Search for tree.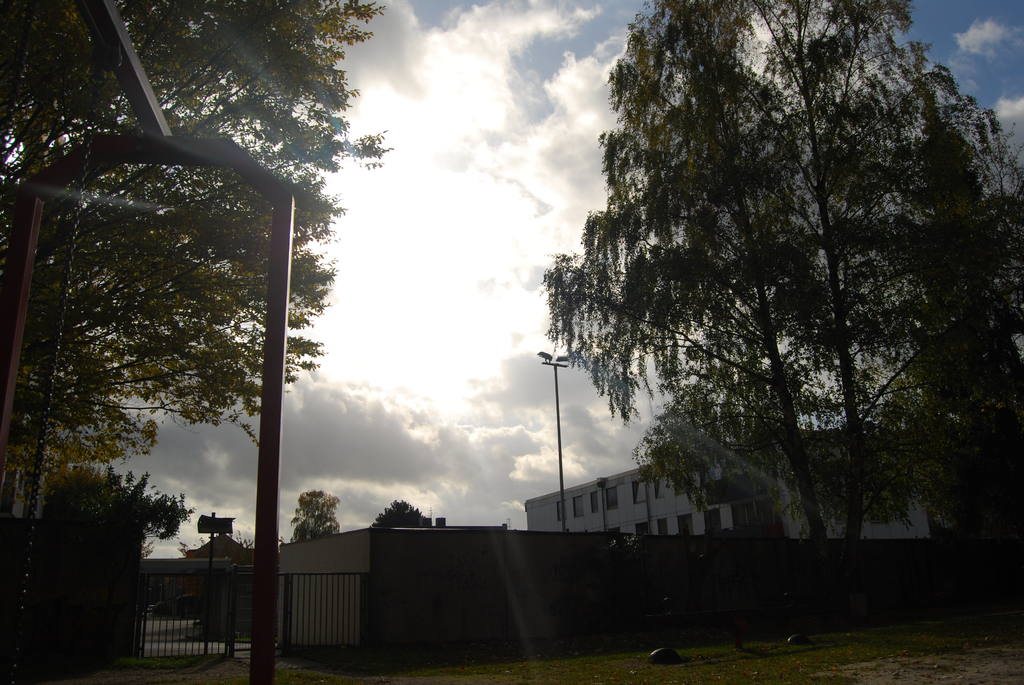
Found at select_region(374, 498, 433, 527).
